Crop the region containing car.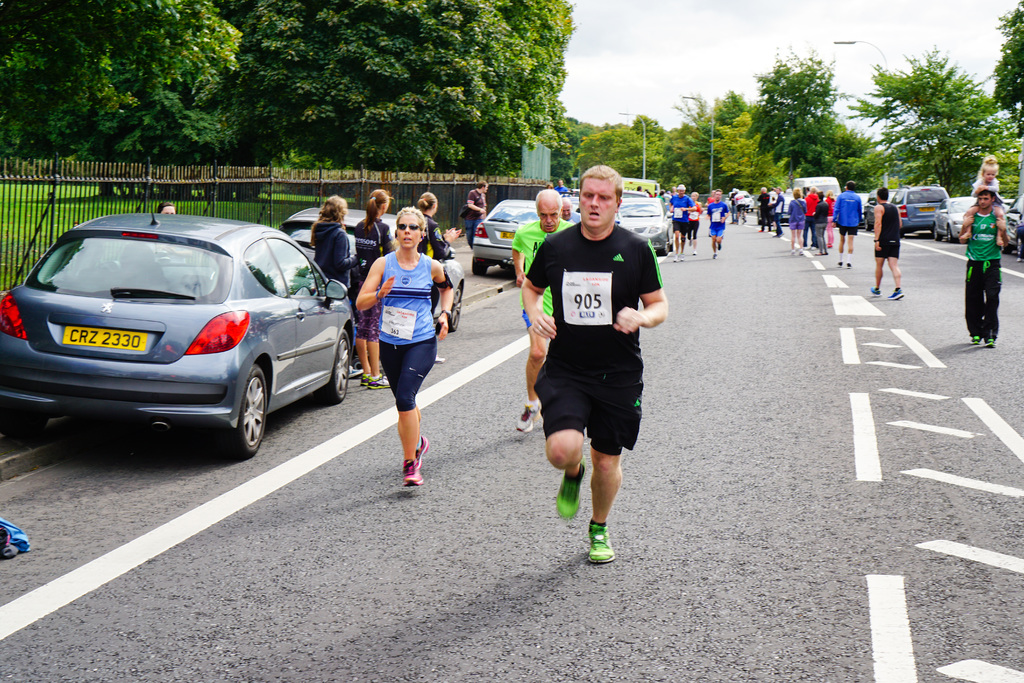
Crop region: crop(276, 207, 397, 290).
